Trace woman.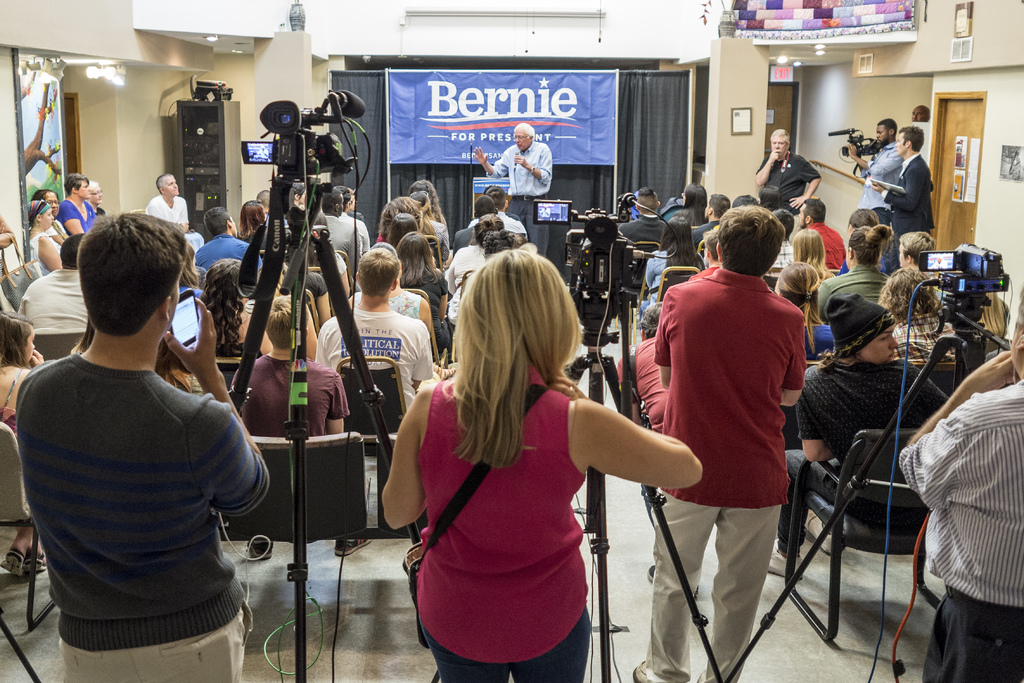
Traced to x1=31, y1=188, x2=68, y2=242.
